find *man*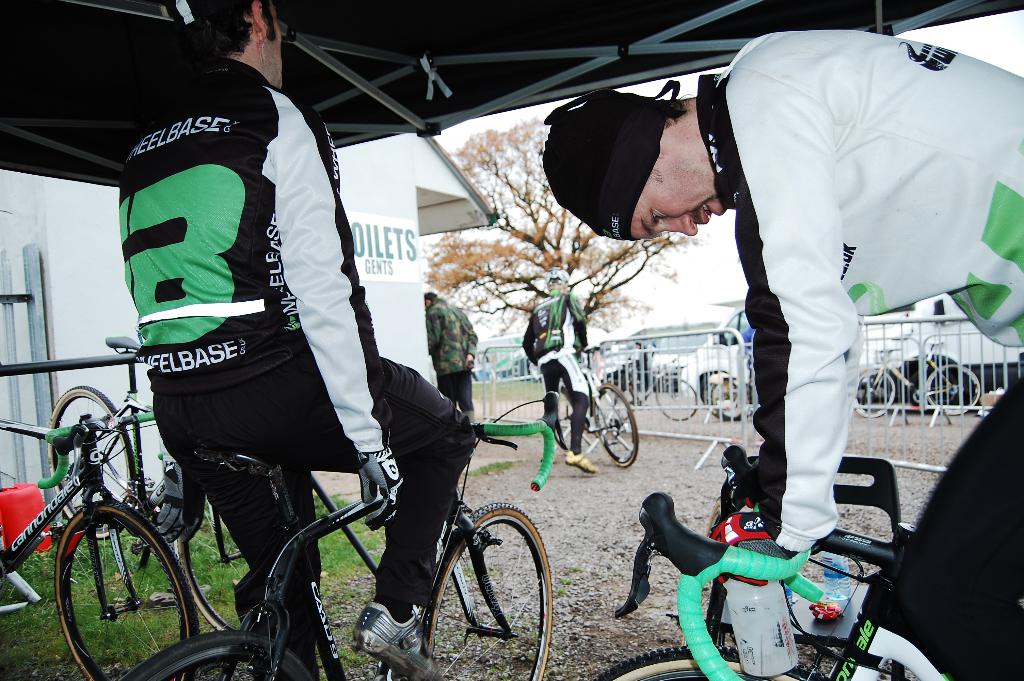
48:54:479:639
